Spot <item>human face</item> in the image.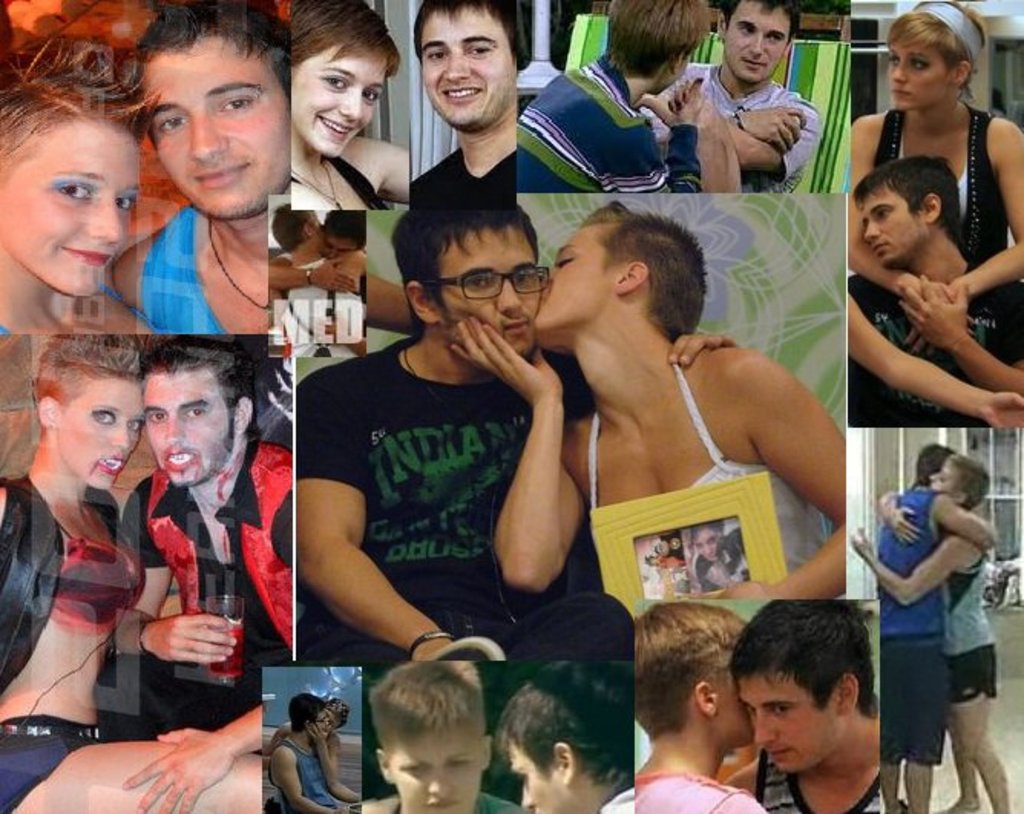
<item>human face</item> found at bbox=[713, 671, 751, 745].
